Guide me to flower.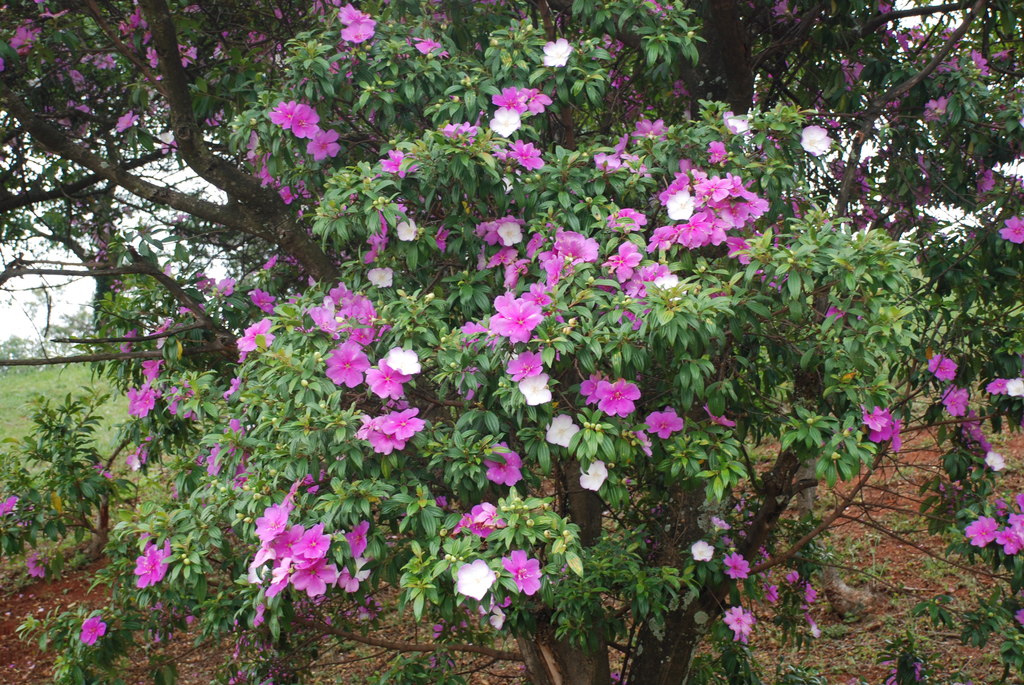
Guidance: region(116, 111, 138, 131).
